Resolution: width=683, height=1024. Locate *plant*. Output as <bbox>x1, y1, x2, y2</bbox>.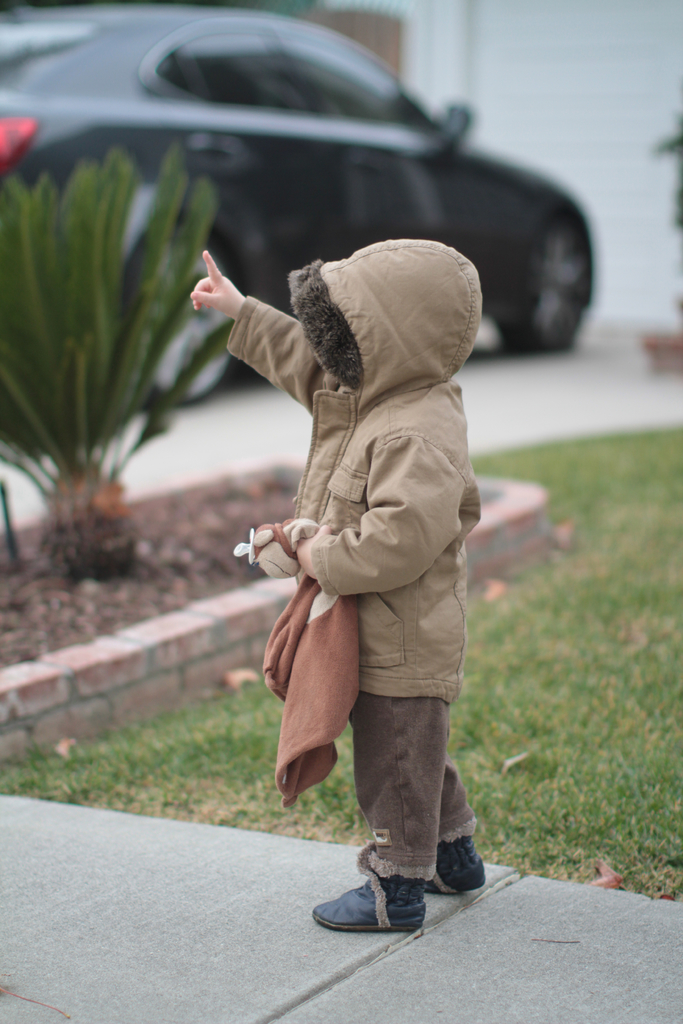
<bbox>20, 113, 226, 604</bbox>.
